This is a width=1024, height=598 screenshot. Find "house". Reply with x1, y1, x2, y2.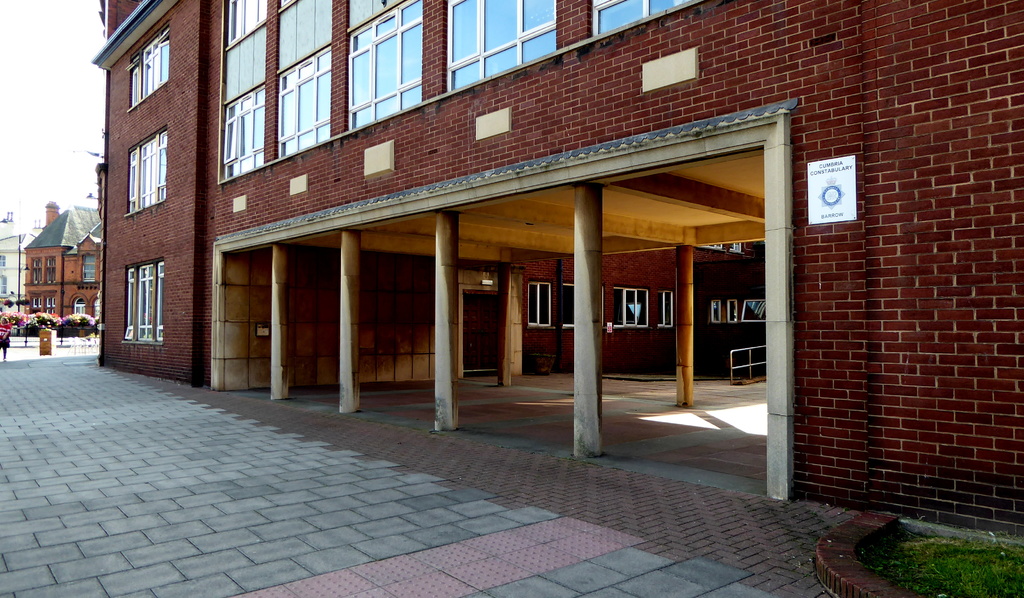
0, 204, 36, 319.
